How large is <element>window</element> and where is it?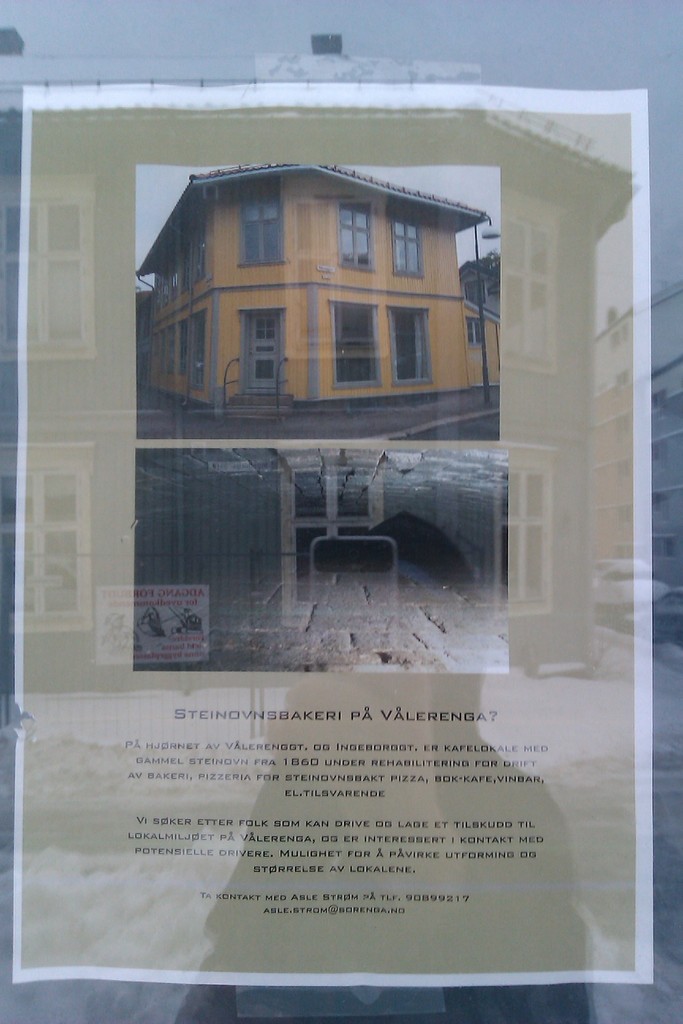
Bounding box: <region>391, 305, 435, 387</region>.
